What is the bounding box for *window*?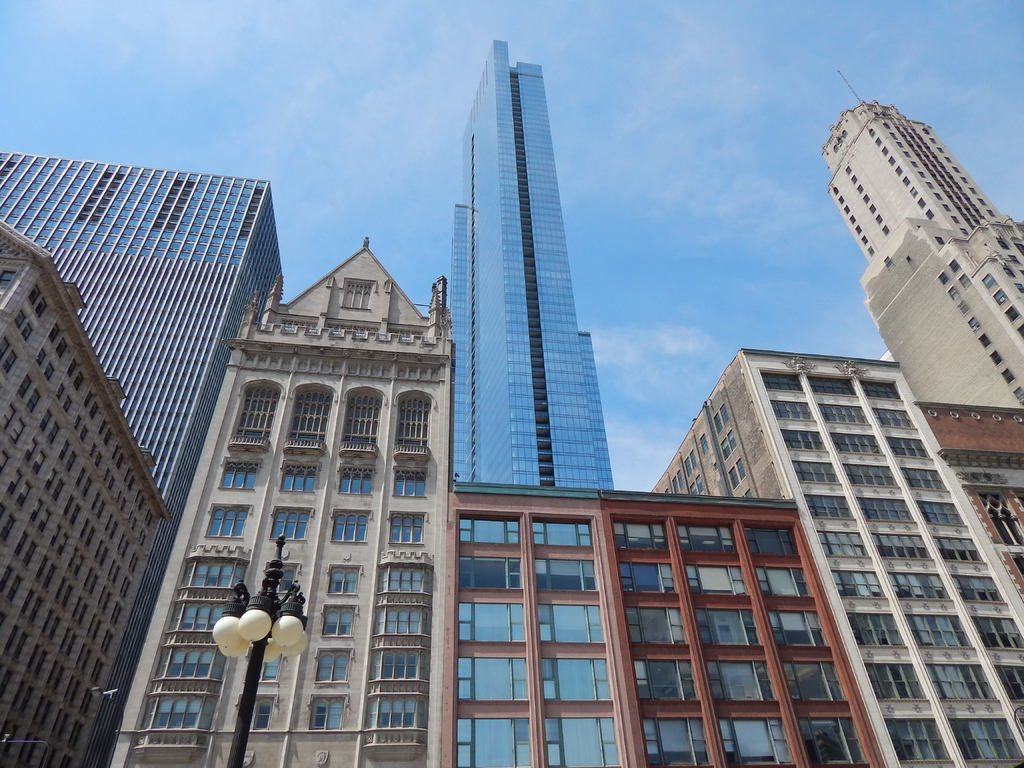
box(890, 704, 956, 767).
